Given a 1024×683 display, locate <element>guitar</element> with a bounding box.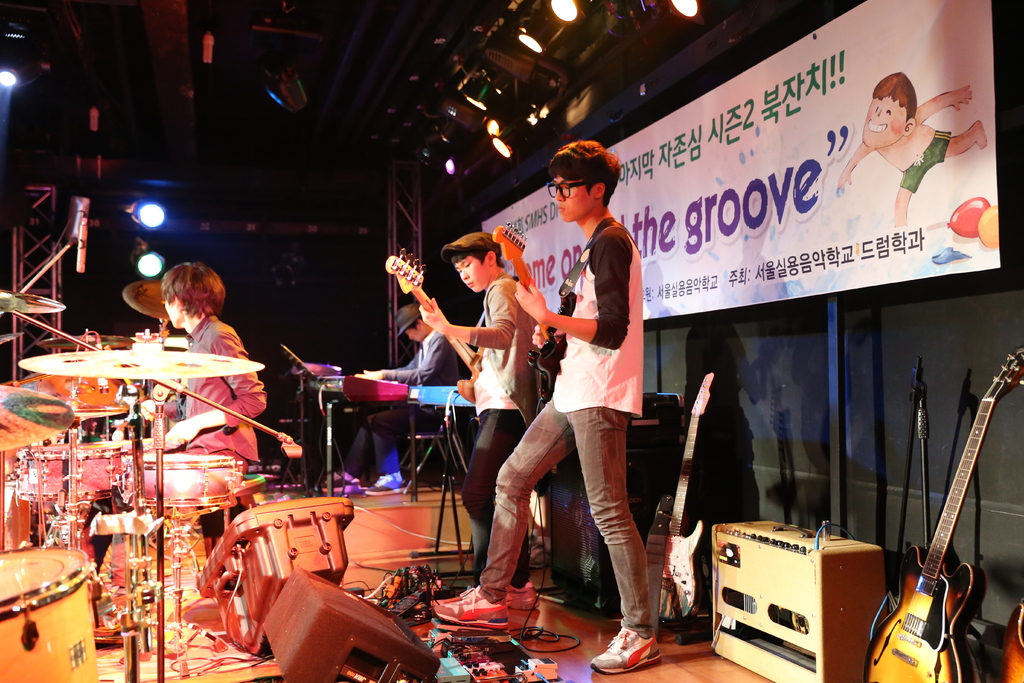
Located: [495,220,579,414].
